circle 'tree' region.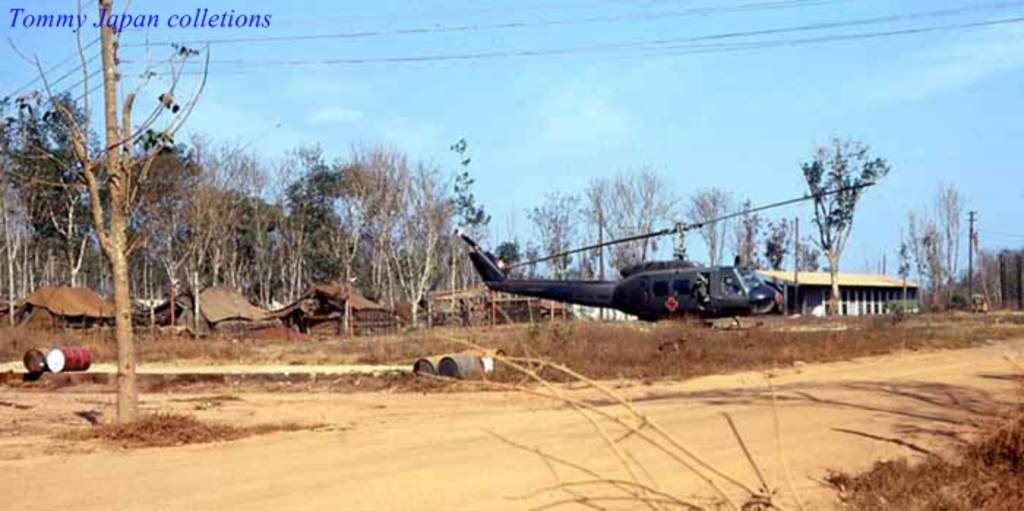
Region: region(903, 214, 945, 309).
